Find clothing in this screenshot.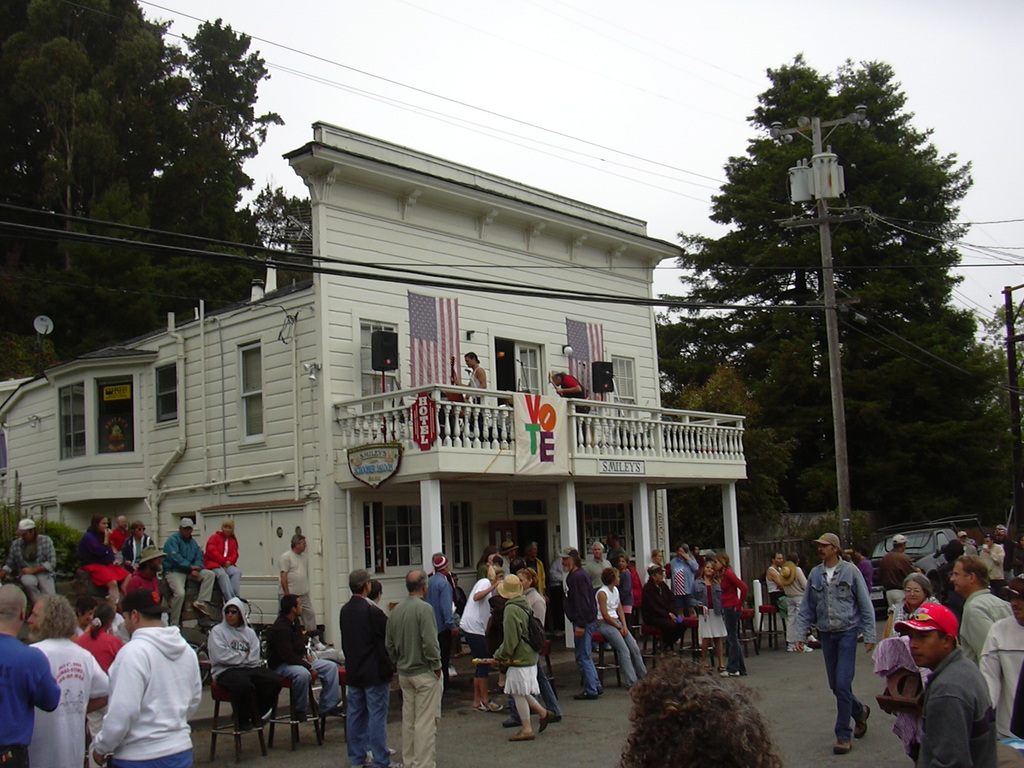
The bounding box for clothing is BBox(468, 367, 488, 433).
